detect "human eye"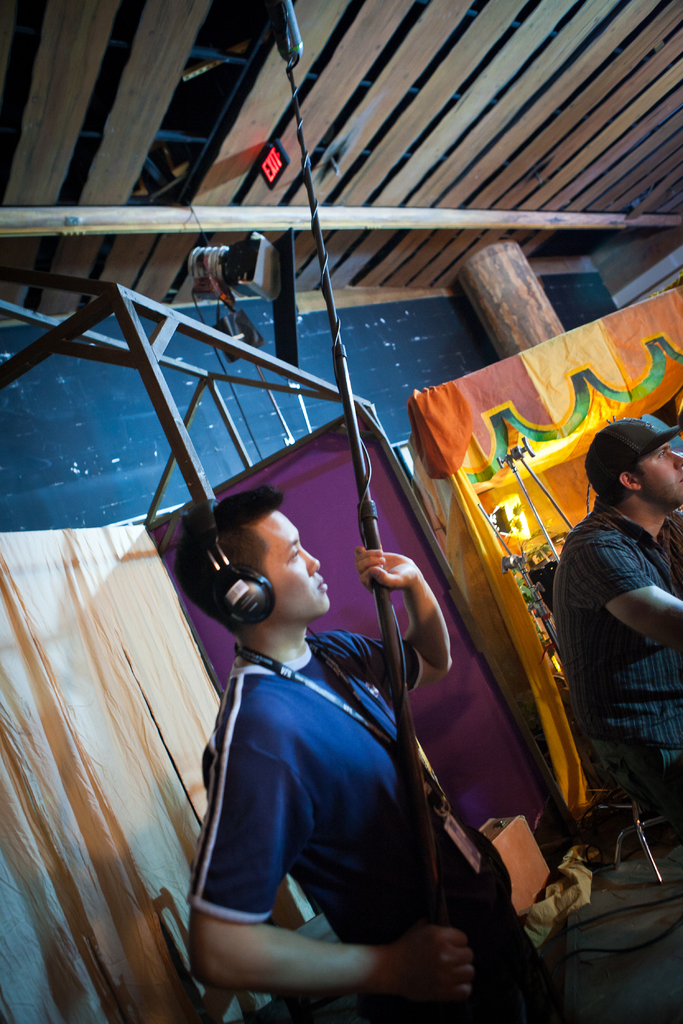
654,443,670,462
